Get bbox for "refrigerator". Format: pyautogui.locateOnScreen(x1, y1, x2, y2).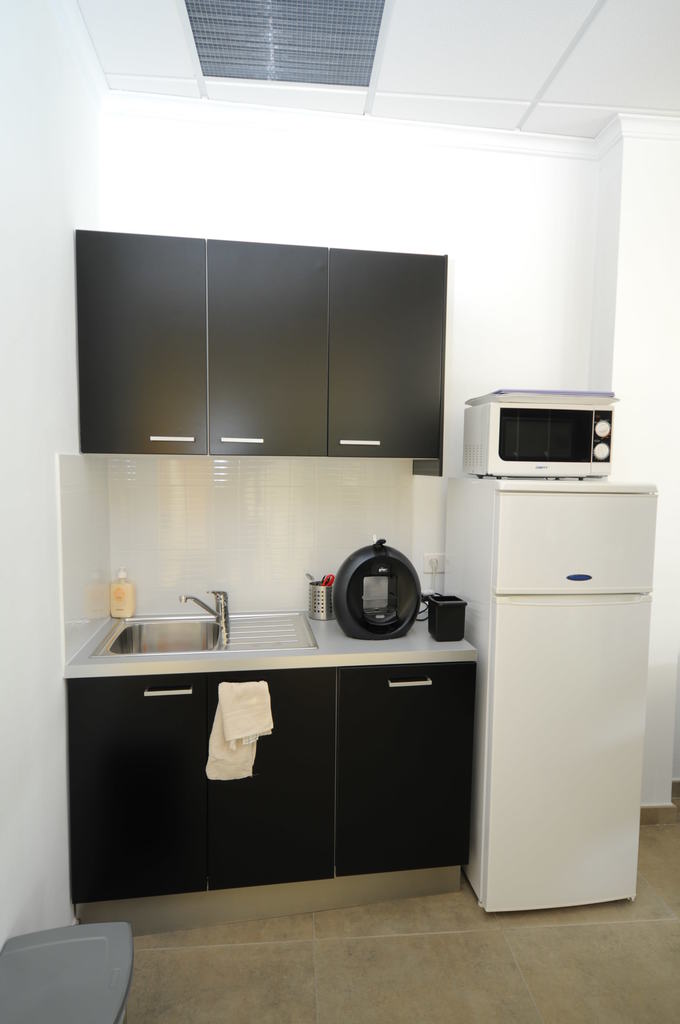
pyautogui.locateOnScreen(451, 433, 660, 925).
